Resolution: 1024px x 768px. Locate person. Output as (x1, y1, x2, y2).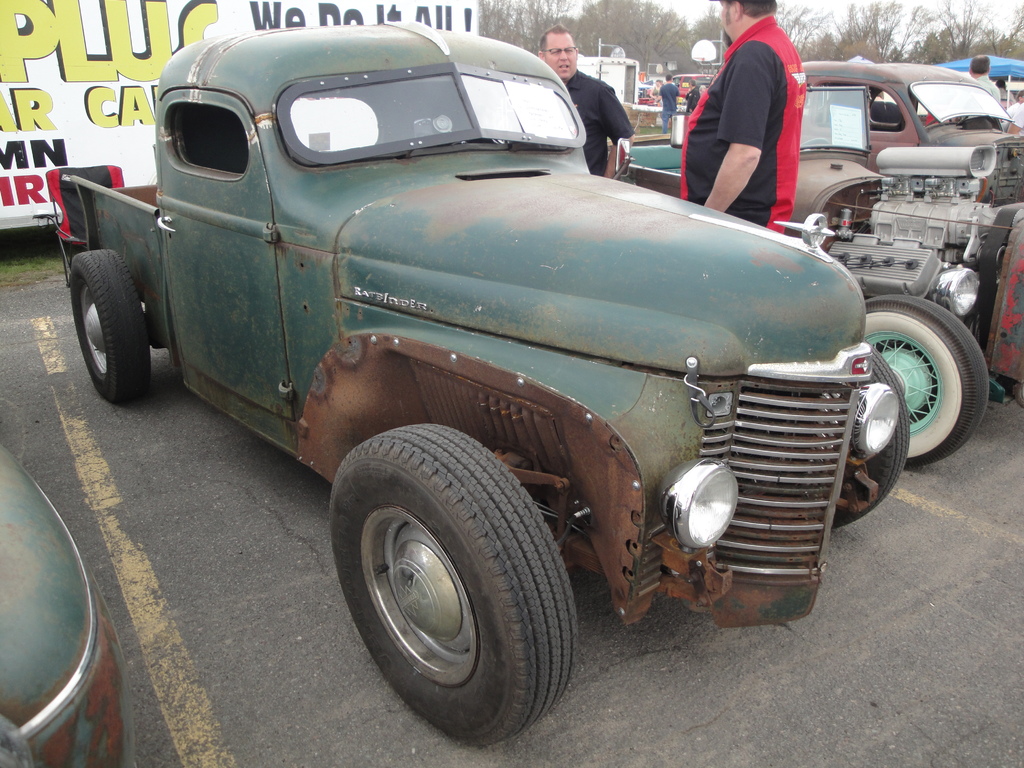
(531, 16, 635, 178).
